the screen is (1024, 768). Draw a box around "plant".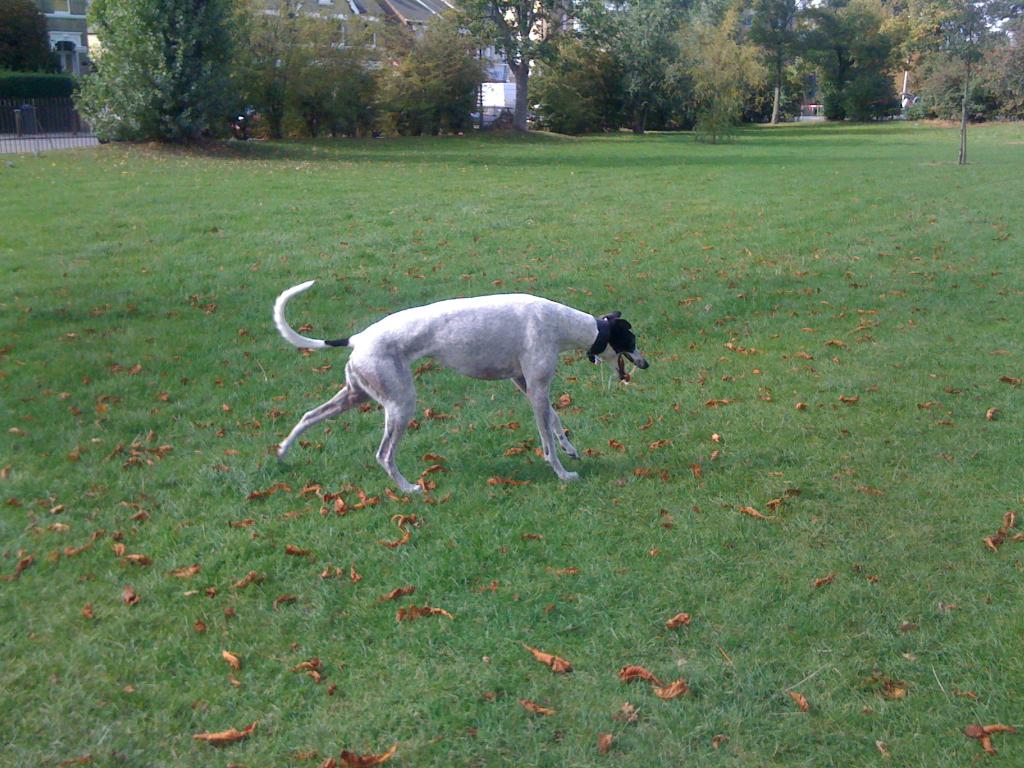
box=[69, 0, 234, 143].
